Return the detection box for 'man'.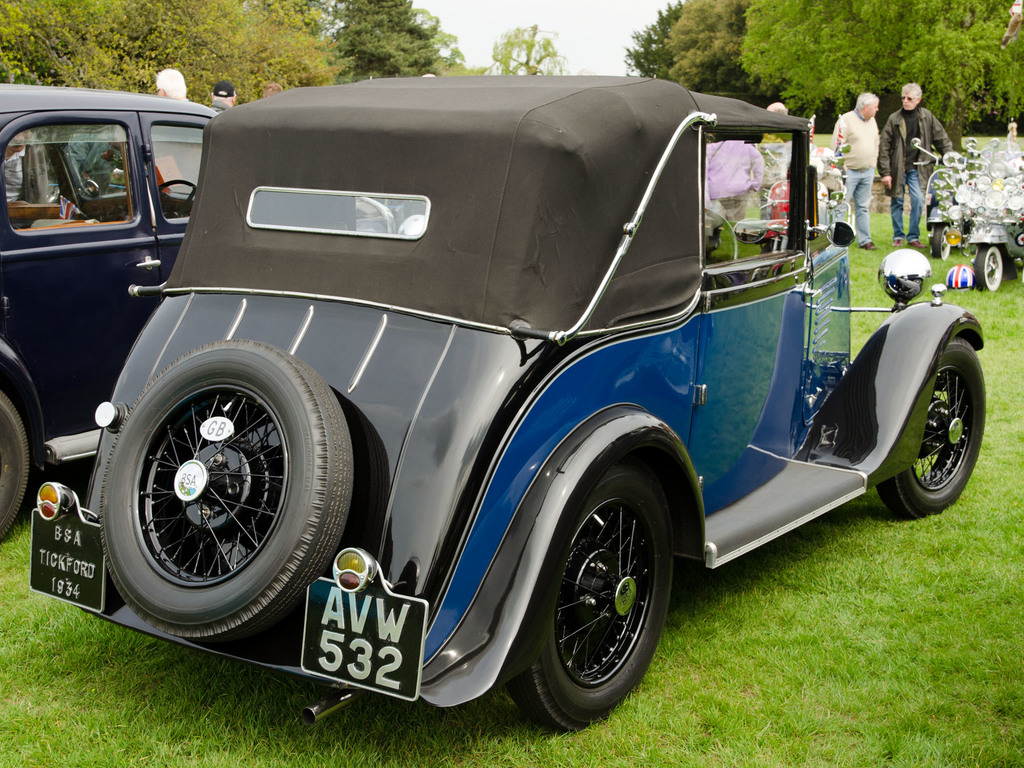
Rect(830, 88, 881, 252).
